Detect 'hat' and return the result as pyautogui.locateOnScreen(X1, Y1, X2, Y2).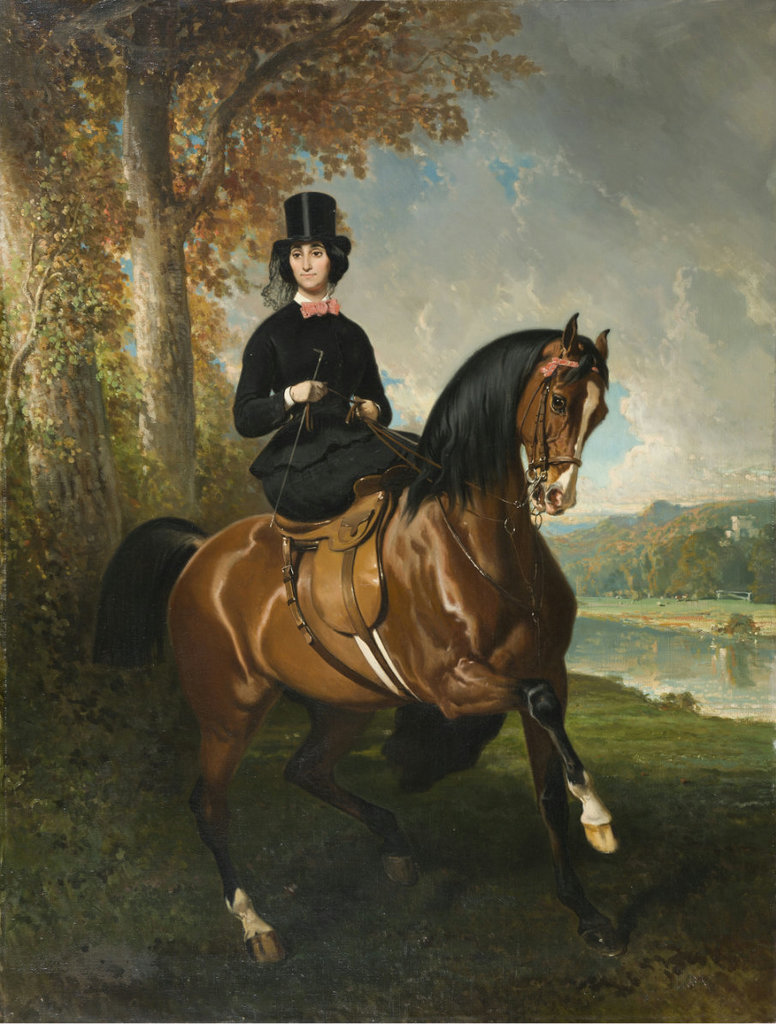
pyautogui.locateOnScreen(265, 192, 355, 268).
